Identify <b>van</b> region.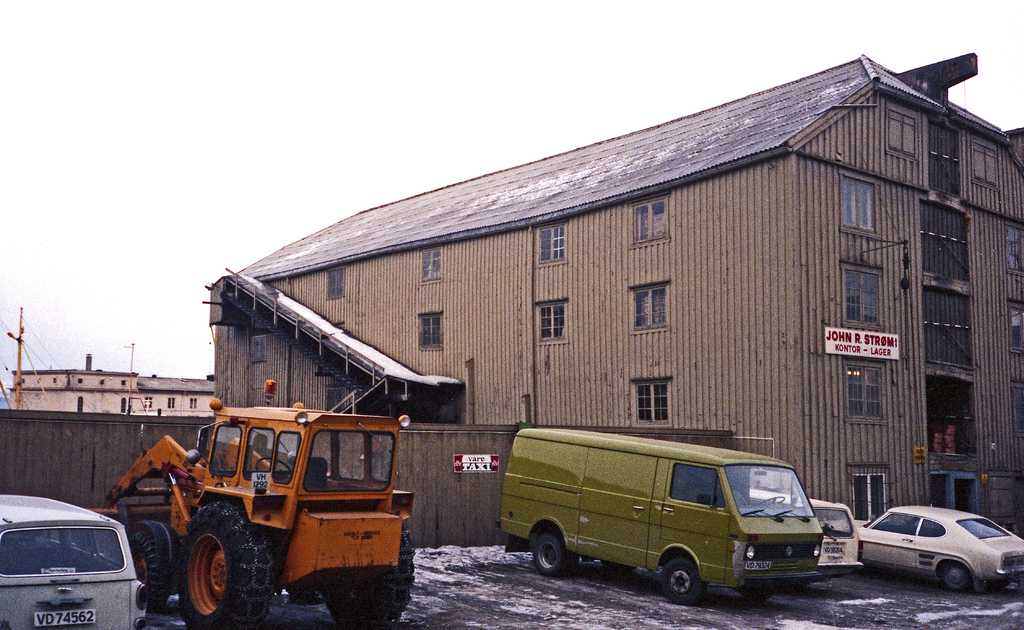
Region: bbox=(493, 424, 829, 603).
